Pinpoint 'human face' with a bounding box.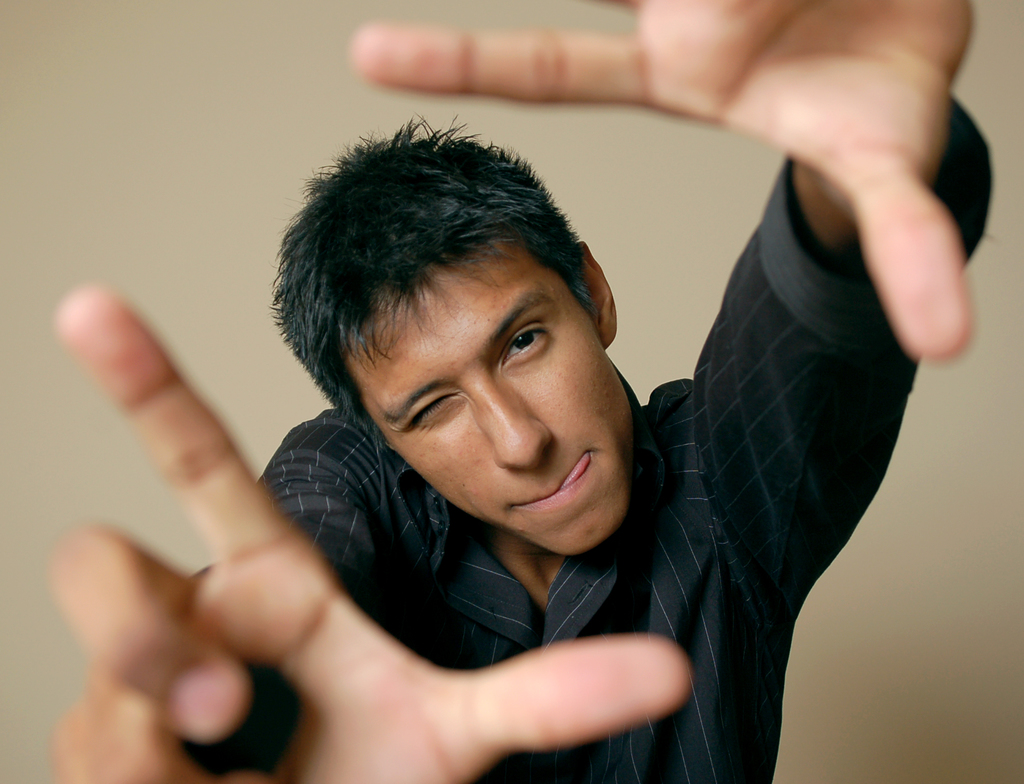
x1=348, y1=234, x2=637, y2=551.
